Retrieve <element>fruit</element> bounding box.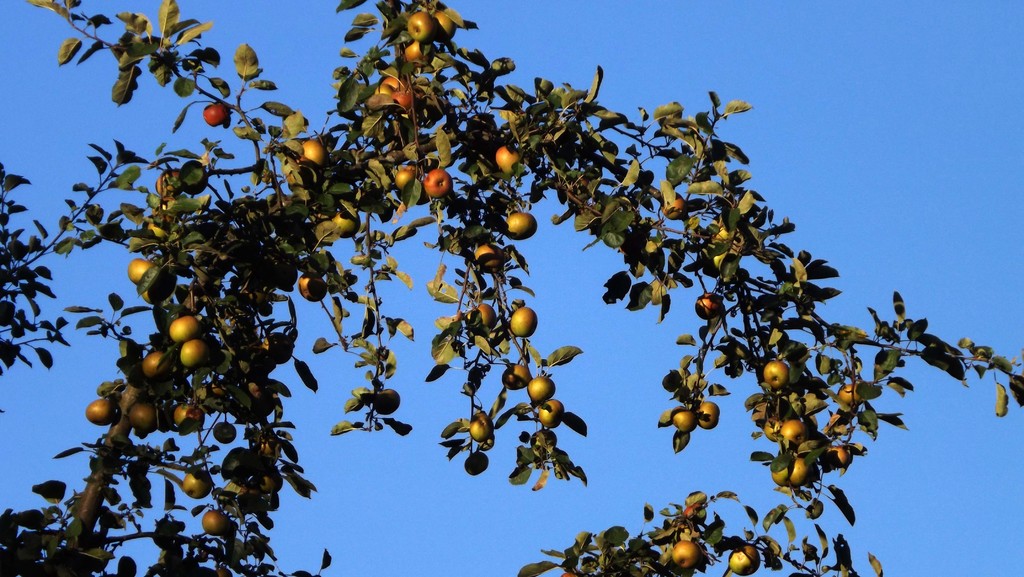
Bounding box: locate(526, 372, 555, 403).
